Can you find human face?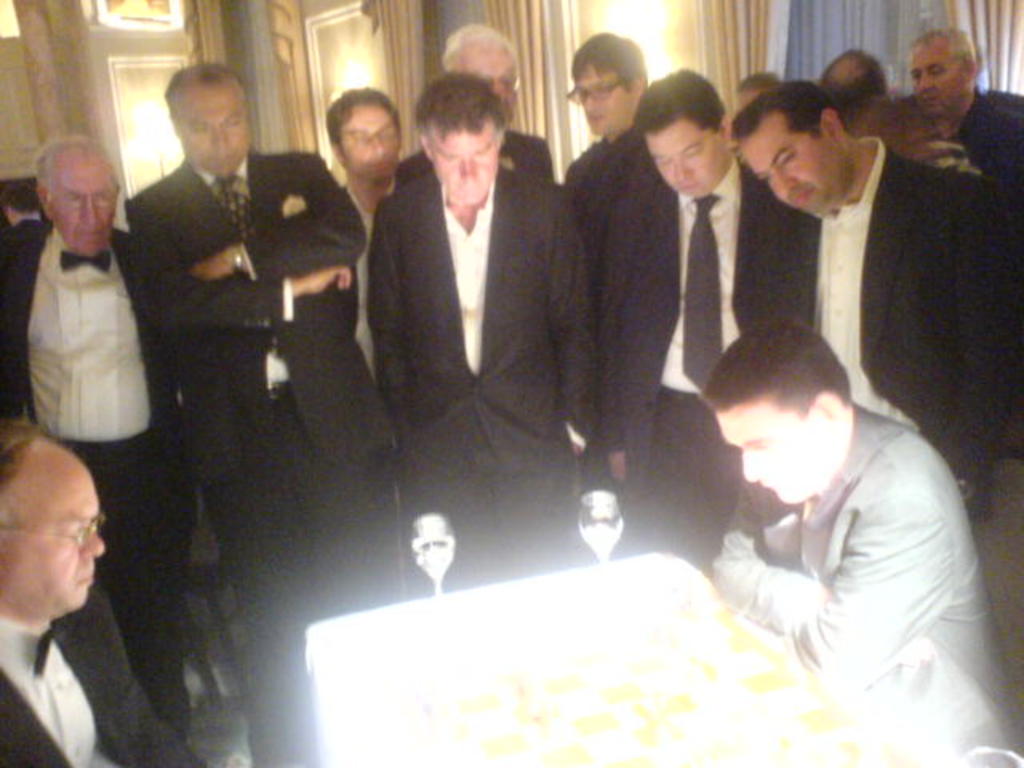
Yes, bounding box: select_region(909, 38, 966, 118).
